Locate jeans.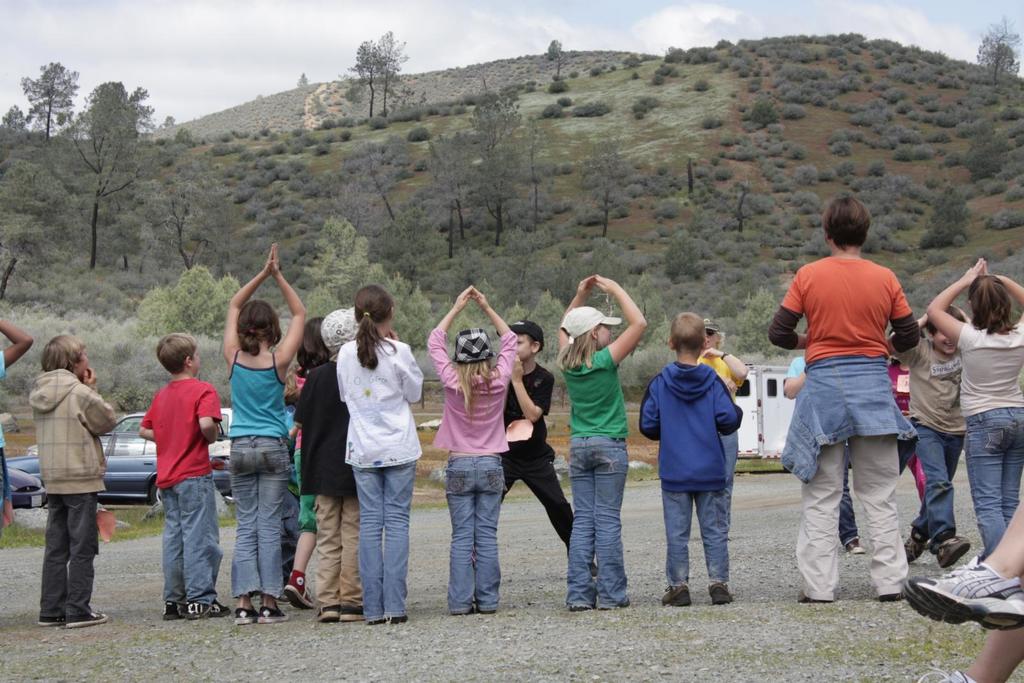
Bounding box: box(159, 476, 225, 611).
